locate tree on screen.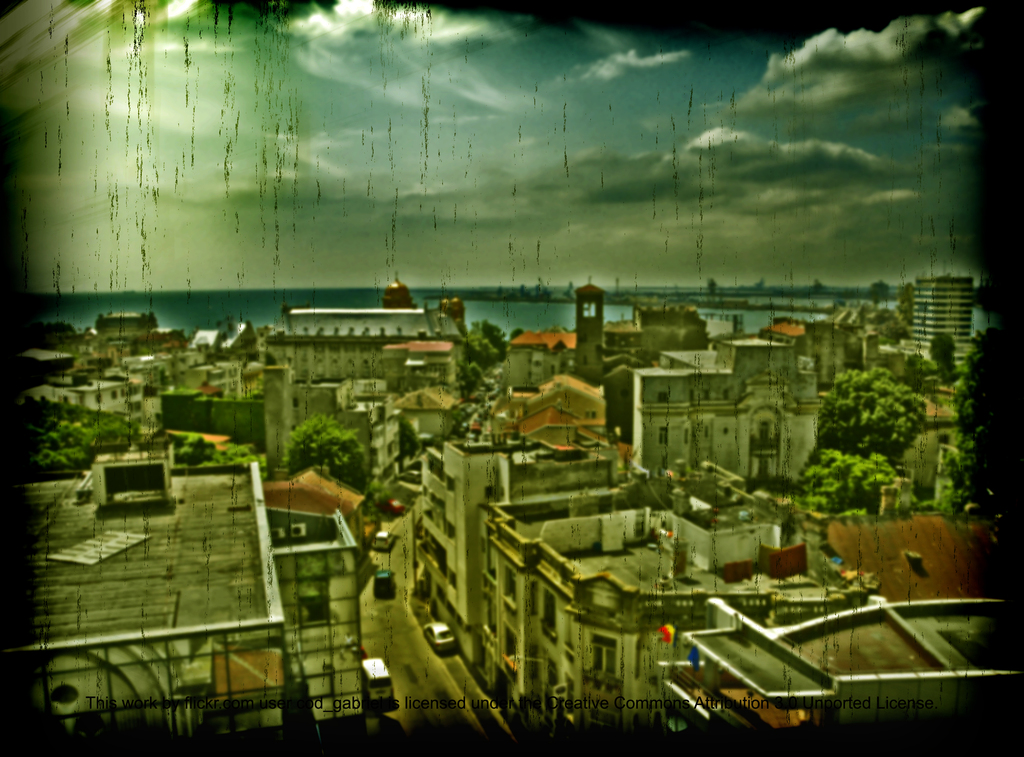
On screen at detection(179, 428, 265, 468).
